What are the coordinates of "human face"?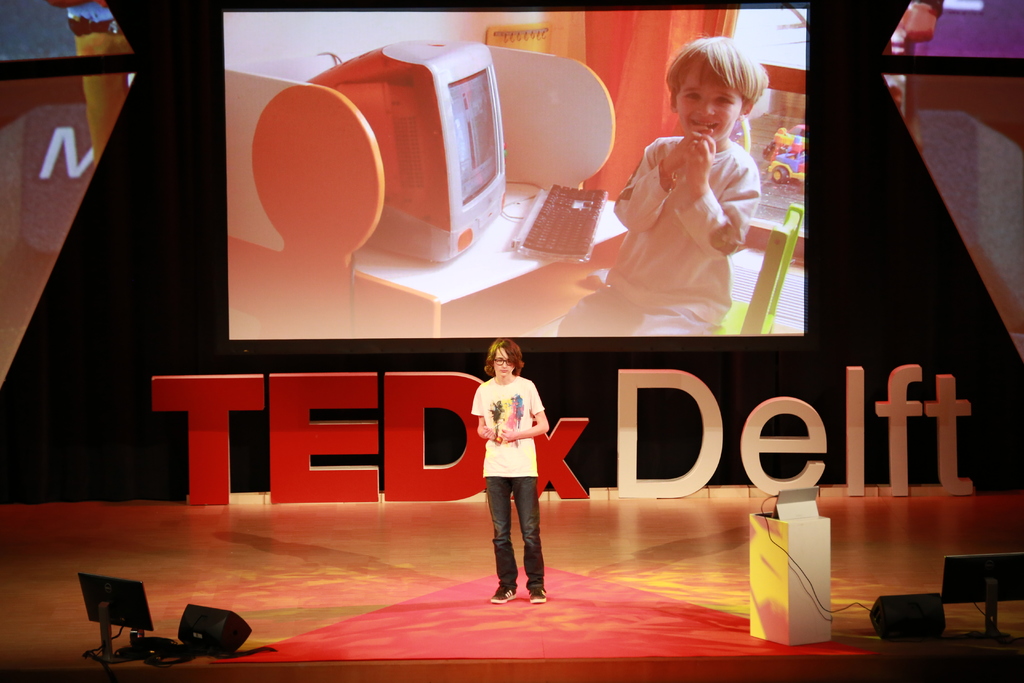
<box>493,350,513,383</box>.
